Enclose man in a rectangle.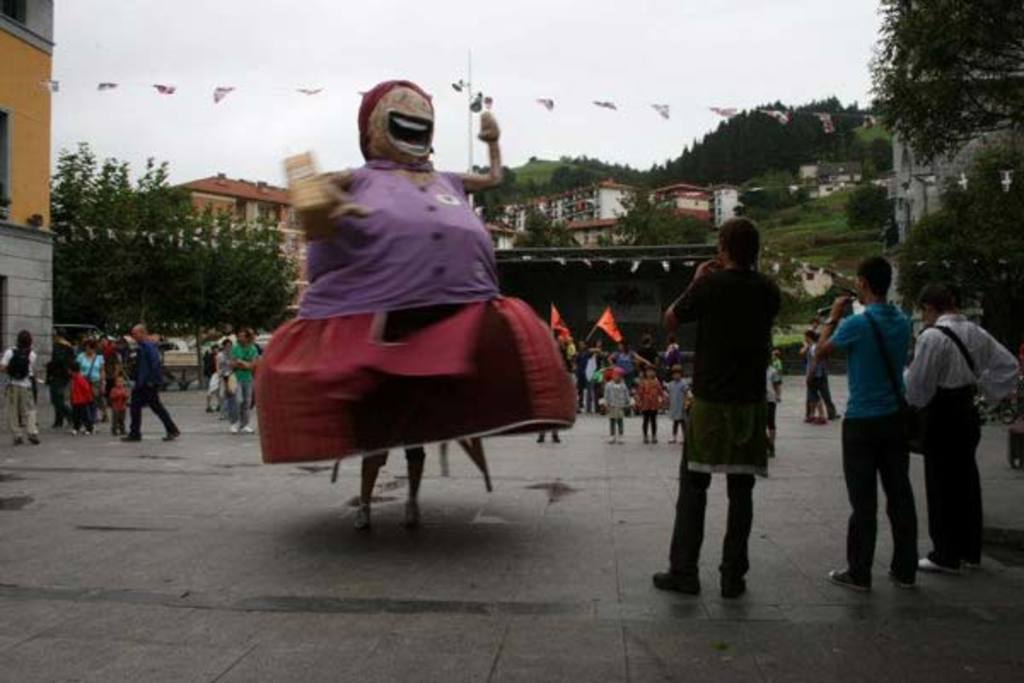
<box>0,319,38,444</box>.
